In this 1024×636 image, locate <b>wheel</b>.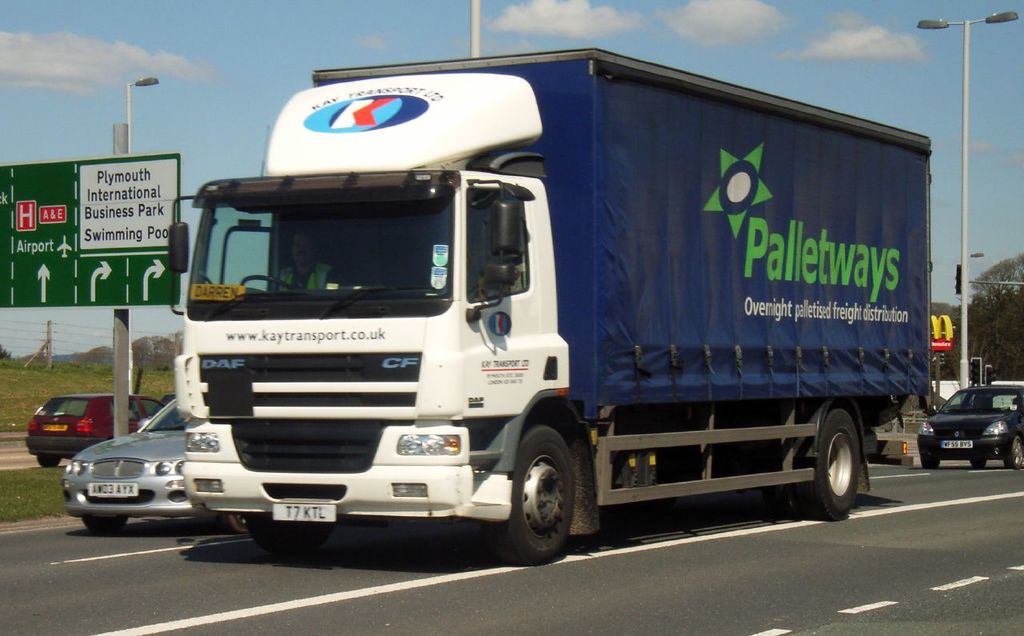
Bounding box: x1=754 y1=488 x2=792 y2=516.
